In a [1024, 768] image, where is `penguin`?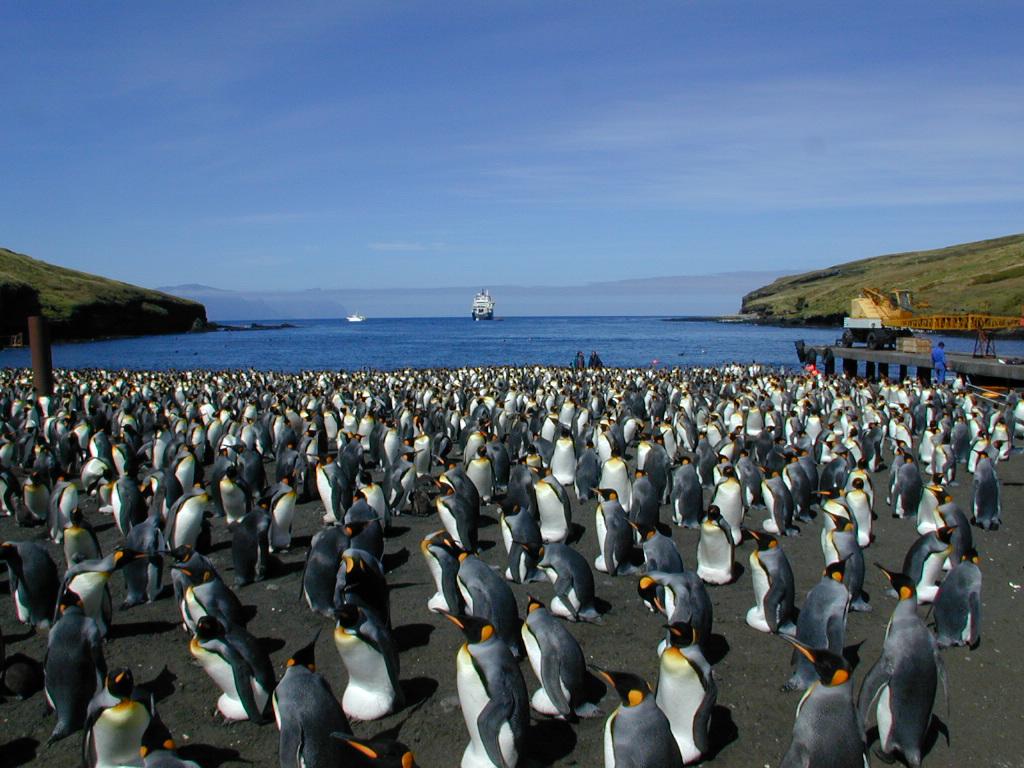
box=[313, 449, 353, 525].
